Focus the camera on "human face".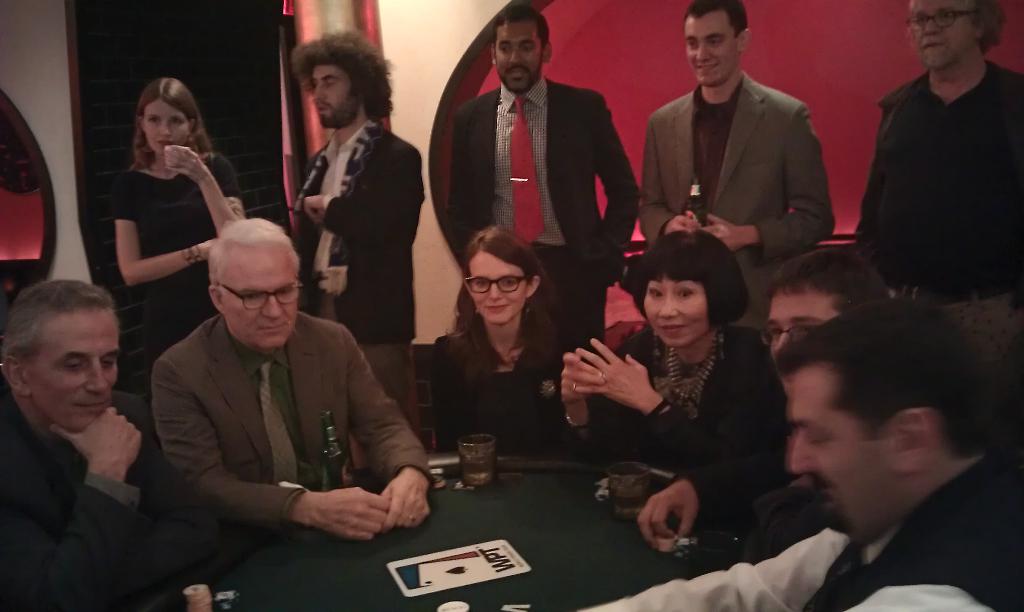
Focus region: (x1=786, y1=372, x2=897, y2=540).
